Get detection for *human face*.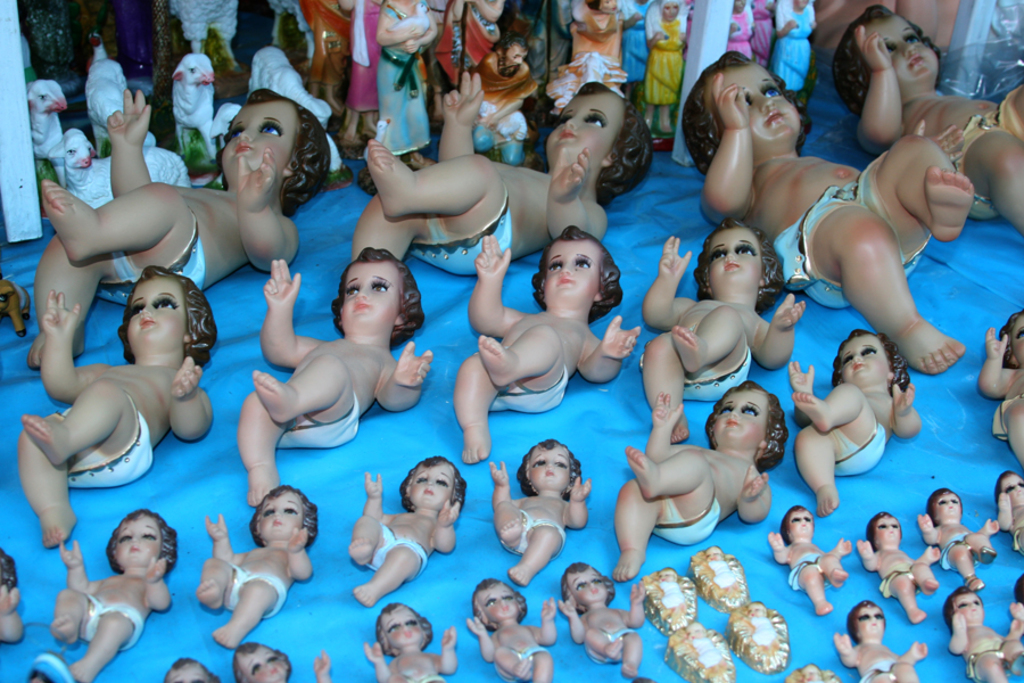
Detection: (127,279,190,346).
